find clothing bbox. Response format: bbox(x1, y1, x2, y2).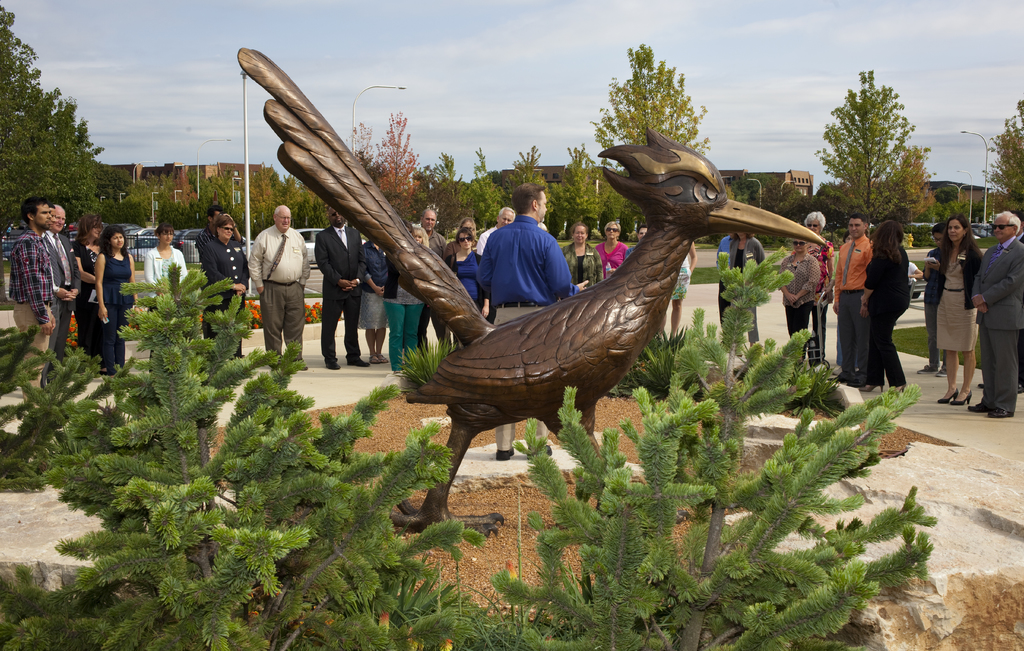
bbox(977, 234, 1023, 398).
